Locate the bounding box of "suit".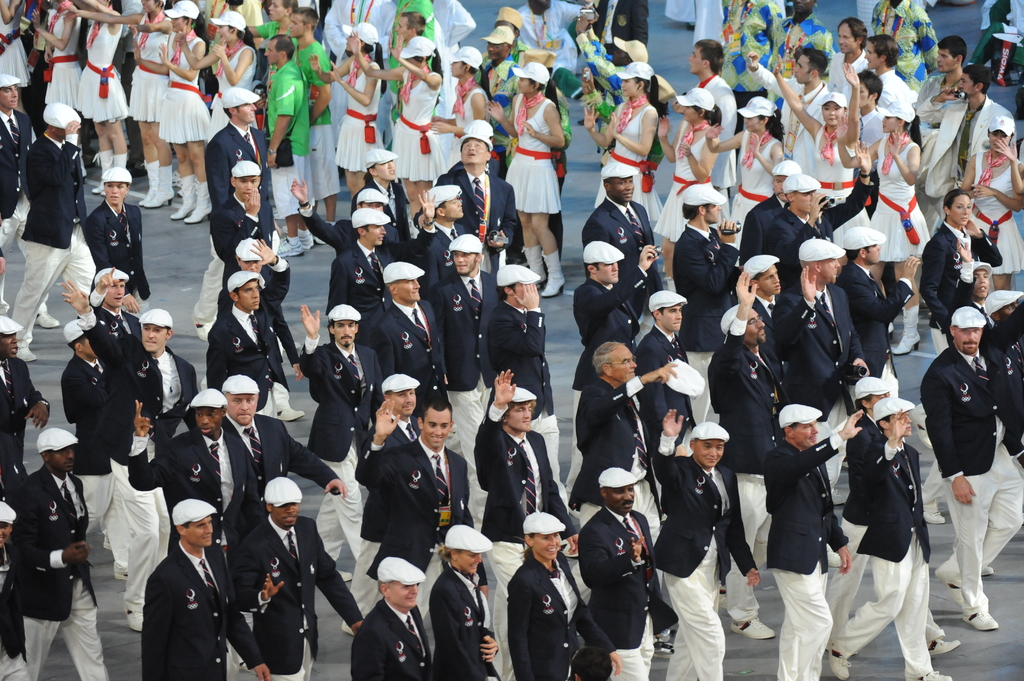
Bounding box: left=221, top=410, right=346, bottom=494.
